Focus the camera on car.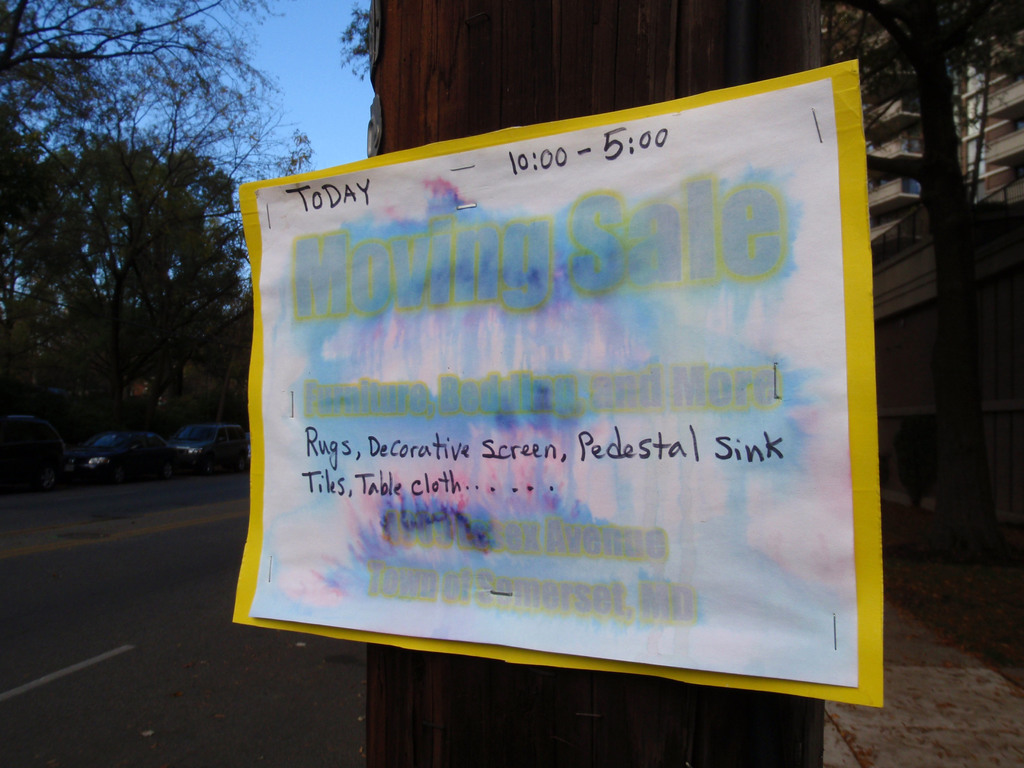
Focus region: bbox=(0, 412, 72, 490).
